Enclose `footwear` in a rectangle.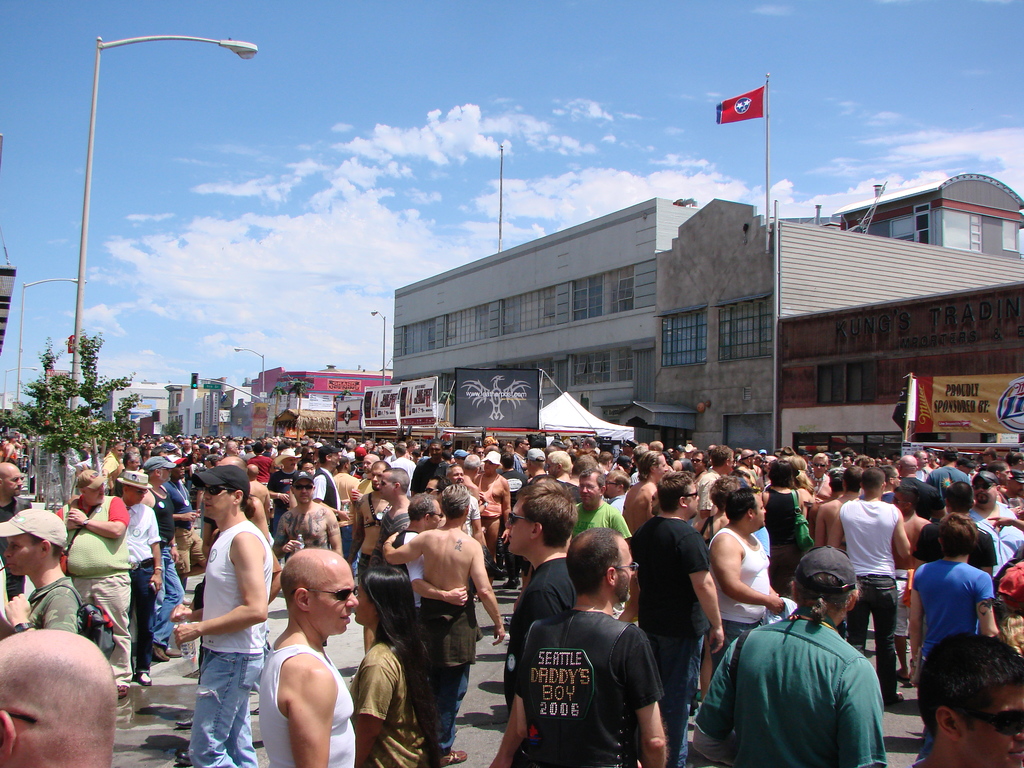
Rect(435, 751, 467, 767).
